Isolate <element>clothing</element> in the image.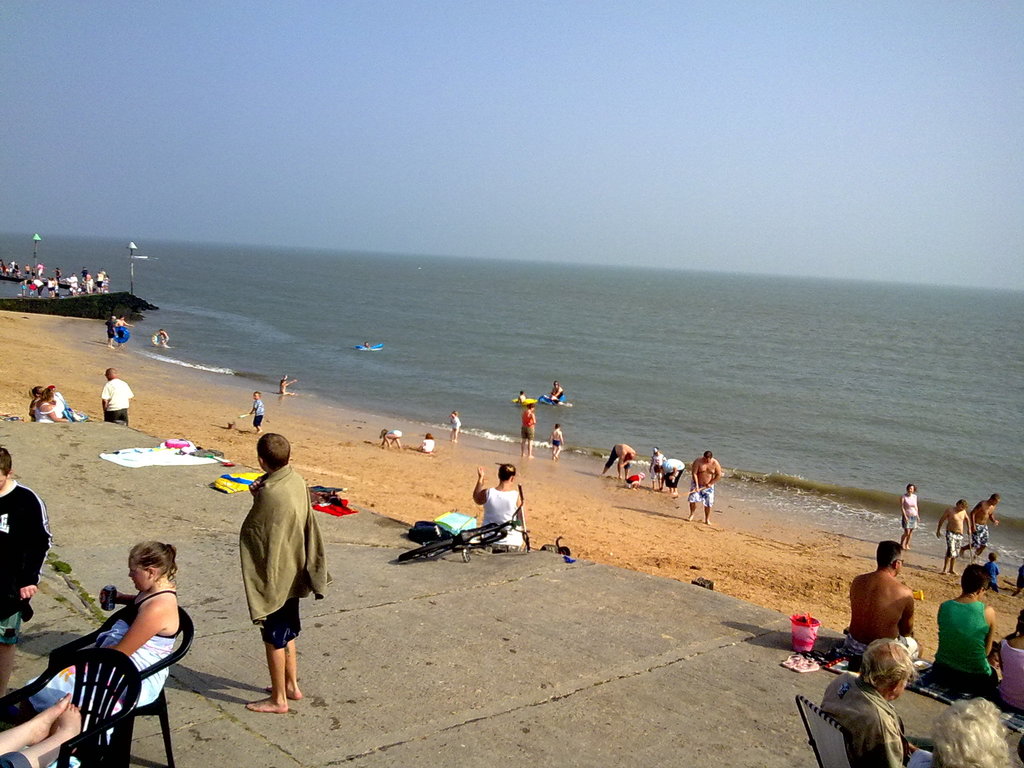
Isolated region: select_region(108, 323, 113, 340).
